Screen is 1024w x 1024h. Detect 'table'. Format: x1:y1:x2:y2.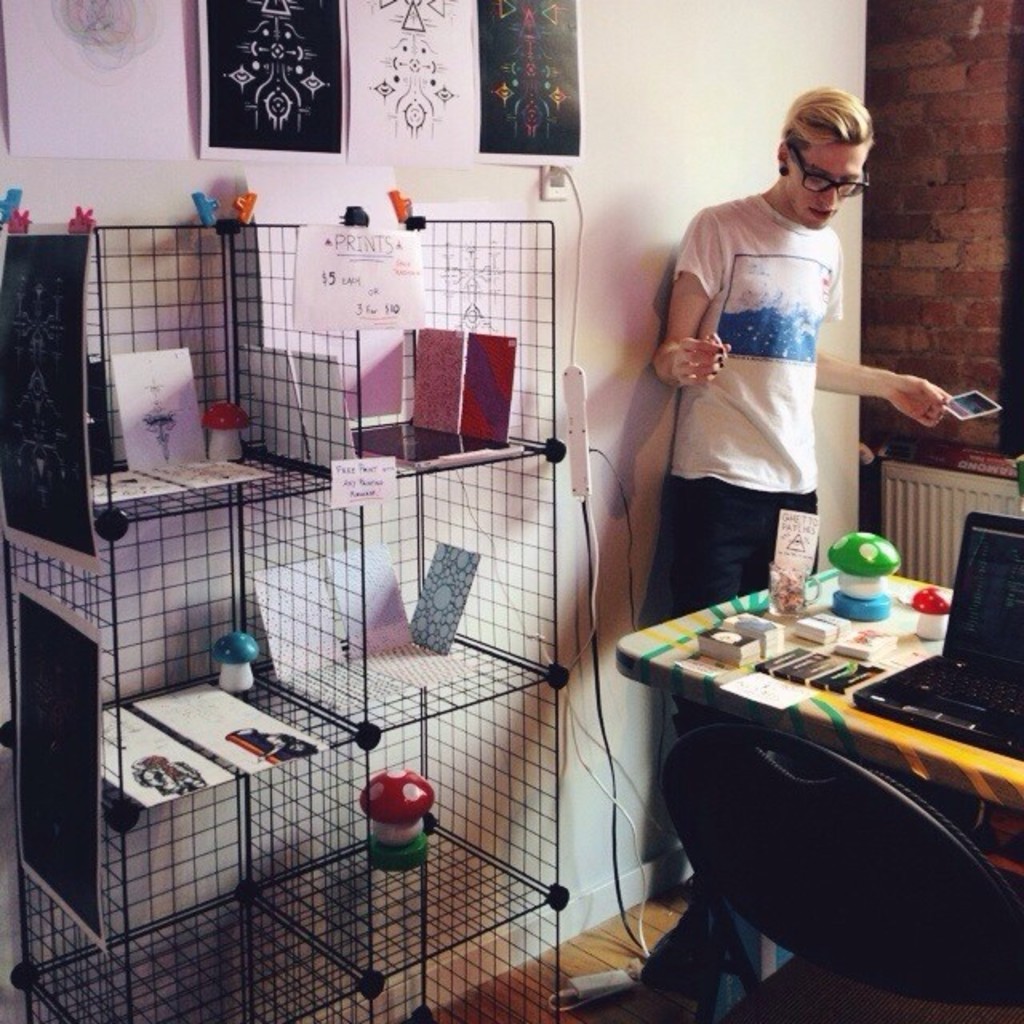
611:562:1022:933.
